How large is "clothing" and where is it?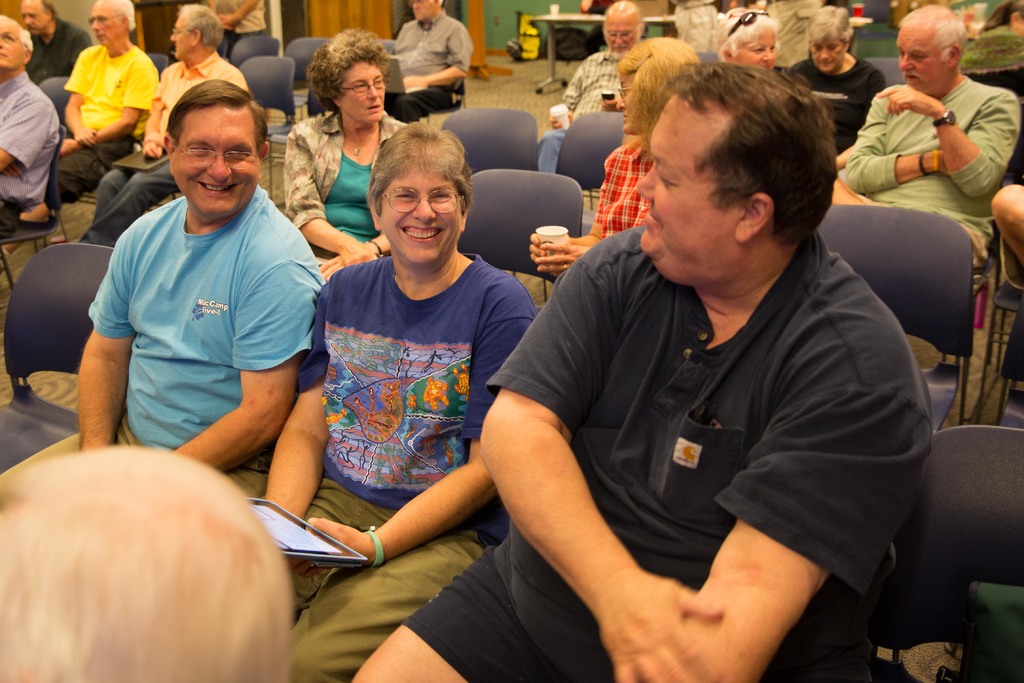
Bounding box: bbox=[483, 155, 925, 668].
